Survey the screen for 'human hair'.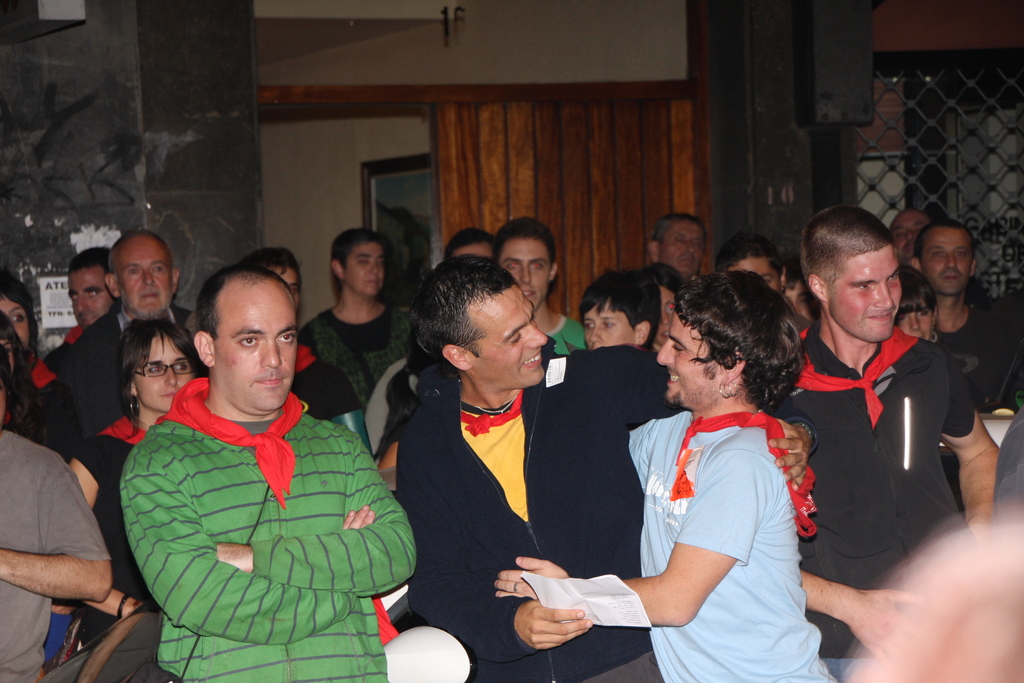
Survey found: box(916, 213, 970, 261).
